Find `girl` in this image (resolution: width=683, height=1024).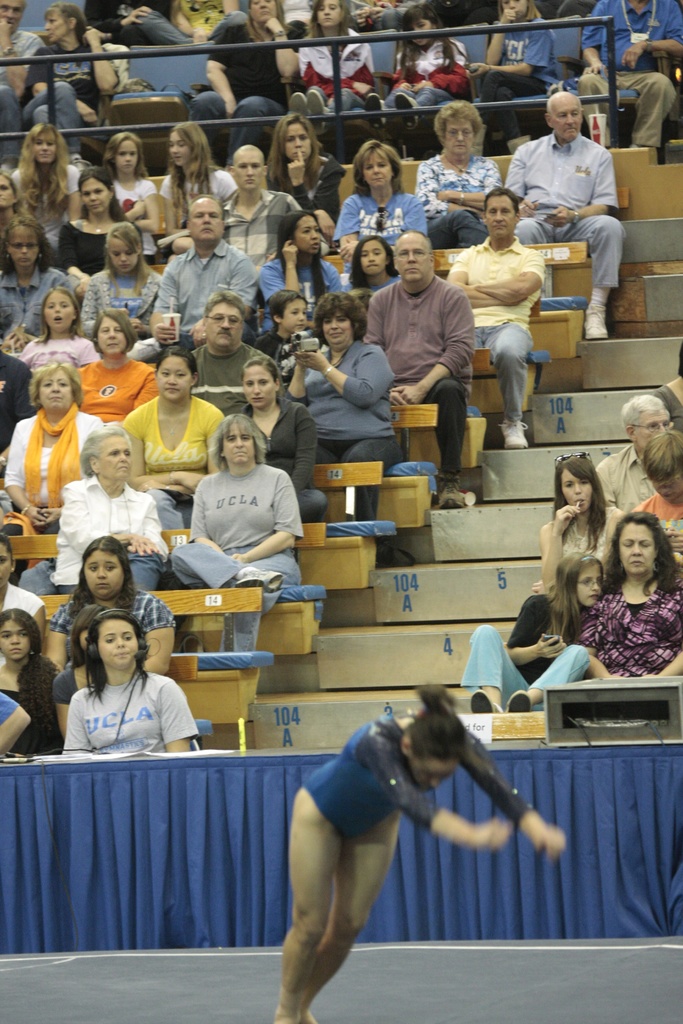
bbox=[253, 208, 347, 356].
